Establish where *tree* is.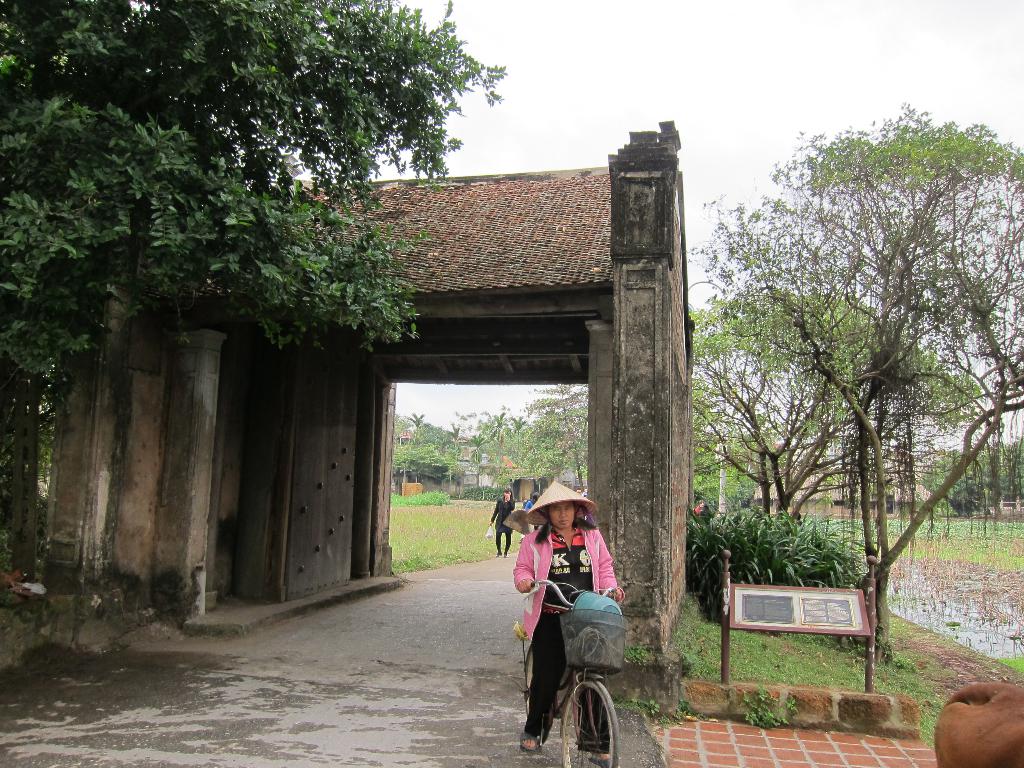
Established at x1=0, y1=2, x2=511, y2=417.
